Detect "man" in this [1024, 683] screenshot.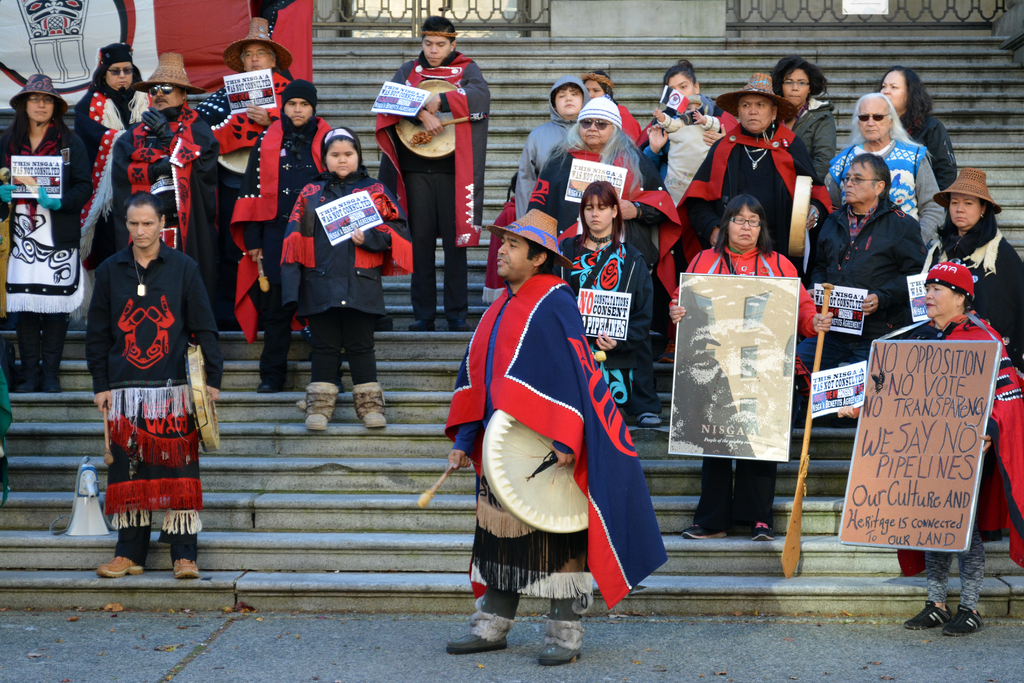
Detection: pyautogui.locateOnScreen(84, 47, 223, 275).
